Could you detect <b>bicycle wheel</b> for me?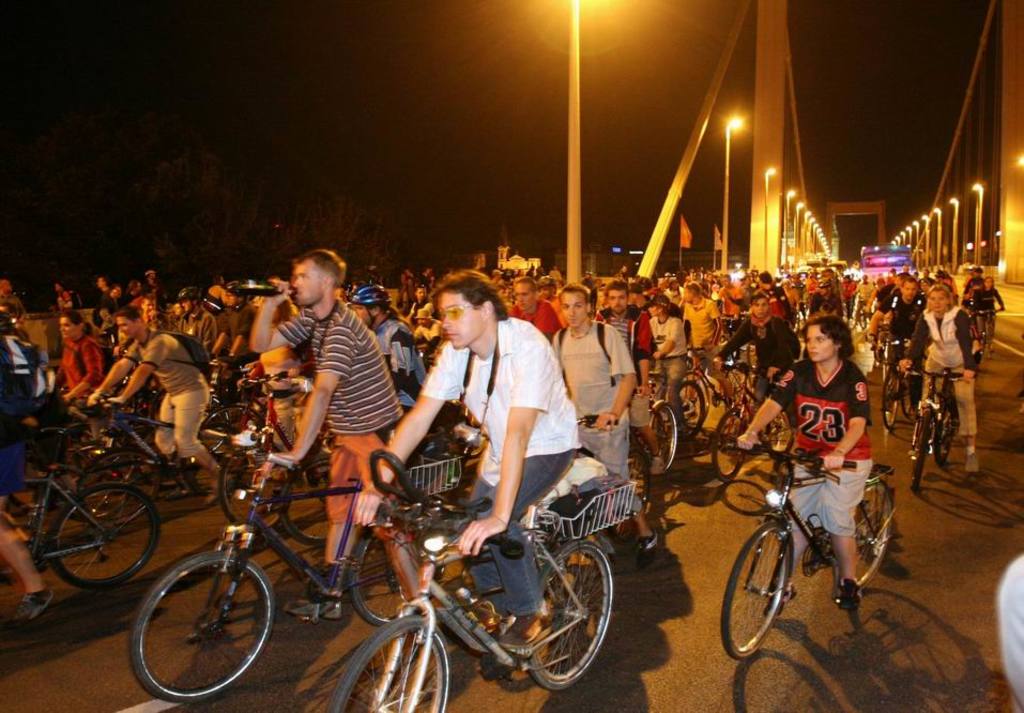
Detection result: select_region(194, 405, 270, 475).
